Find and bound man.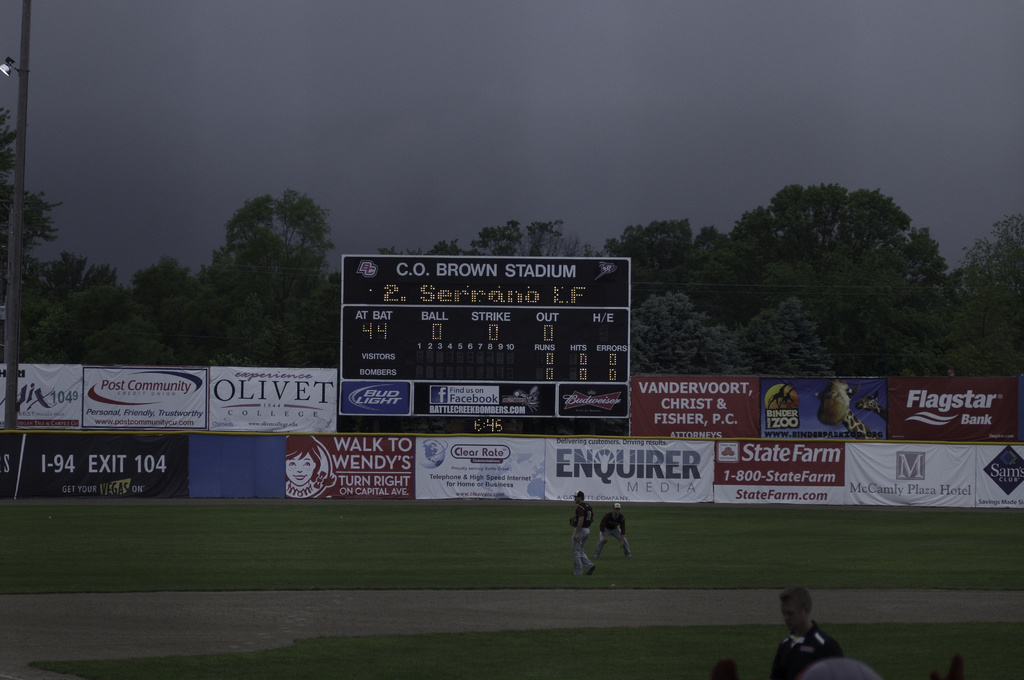
Bound: <region>762, 581, 857, 670</region>.
